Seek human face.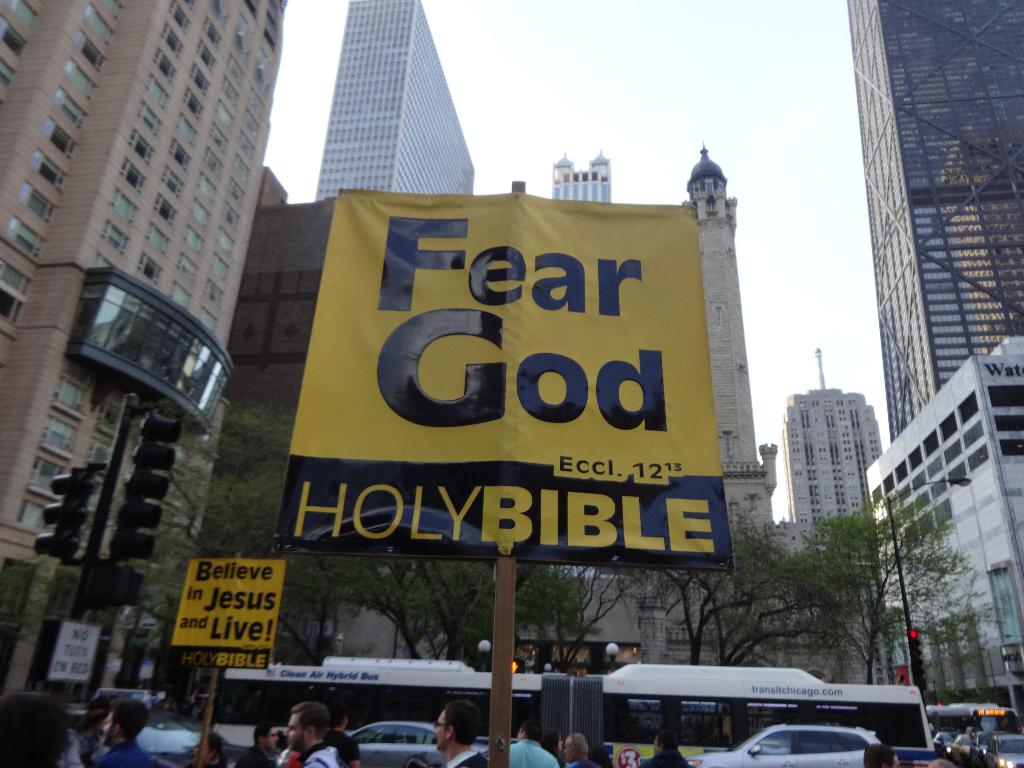
(266,729,278,758).
